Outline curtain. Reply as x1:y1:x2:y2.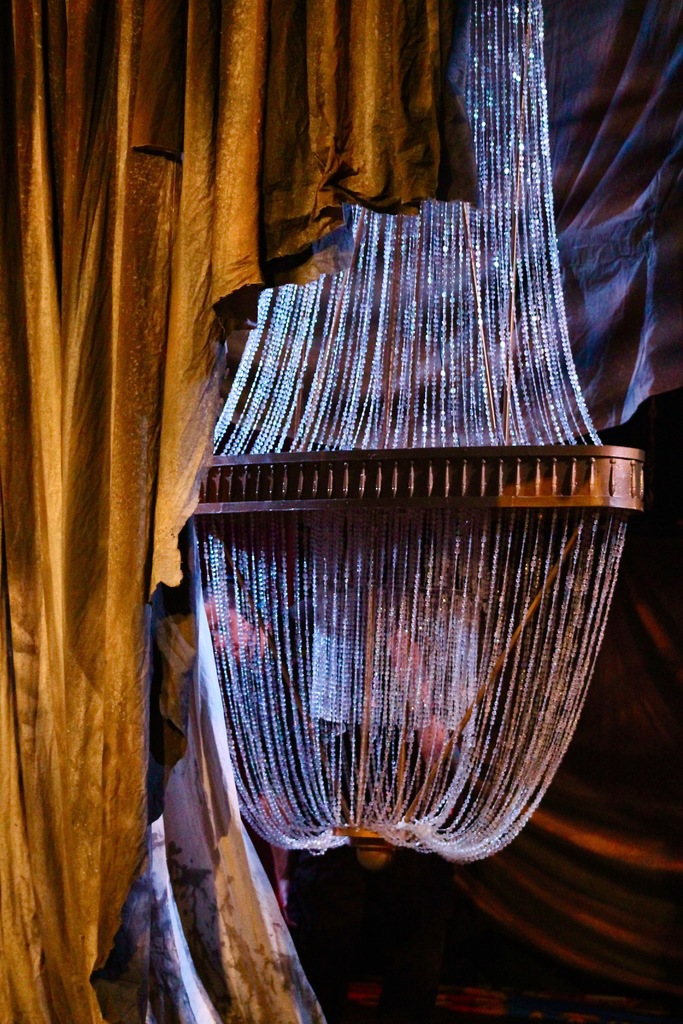
0:13:458:1018.
